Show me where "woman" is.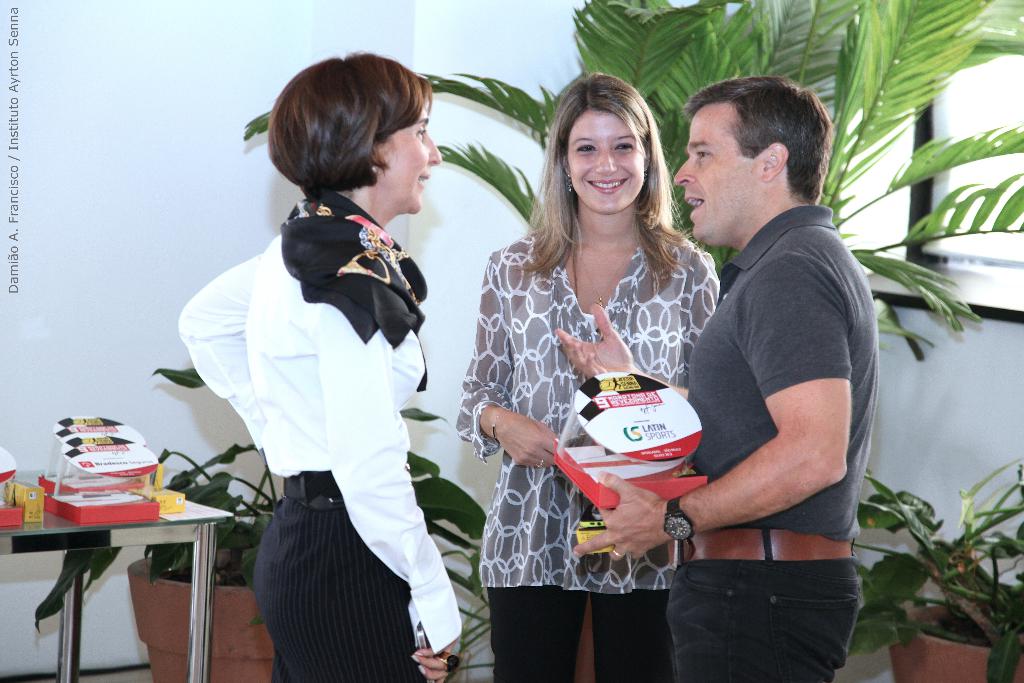
"woman" is at bbox=[184, 49, 461, 682].
